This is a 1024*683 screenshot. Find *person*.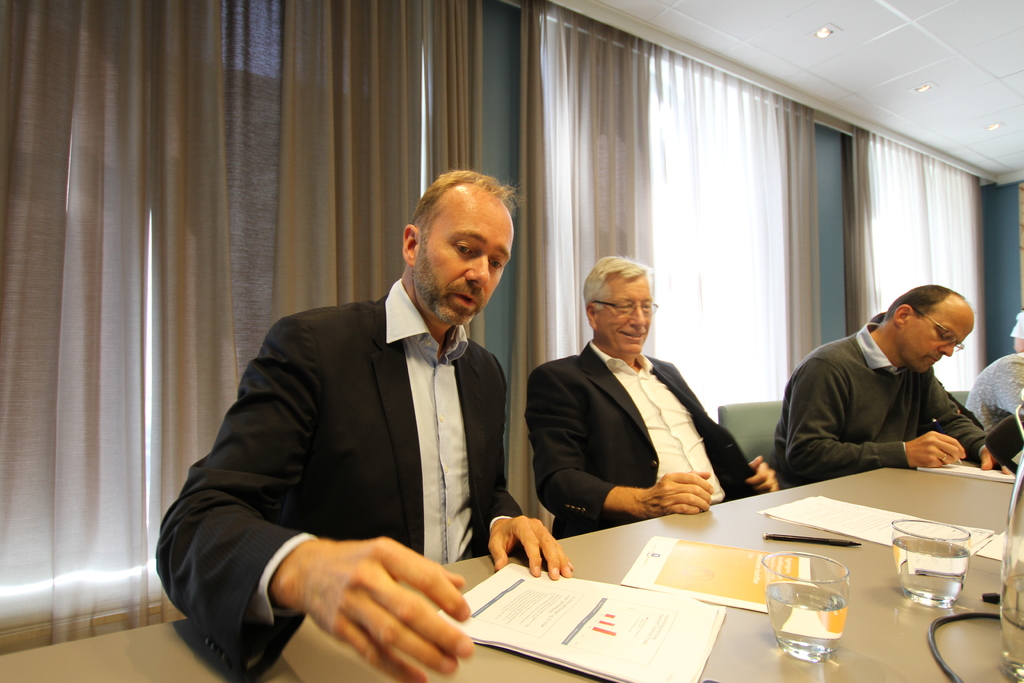
Bounding box: bbox(525, 252, 779, 542).
